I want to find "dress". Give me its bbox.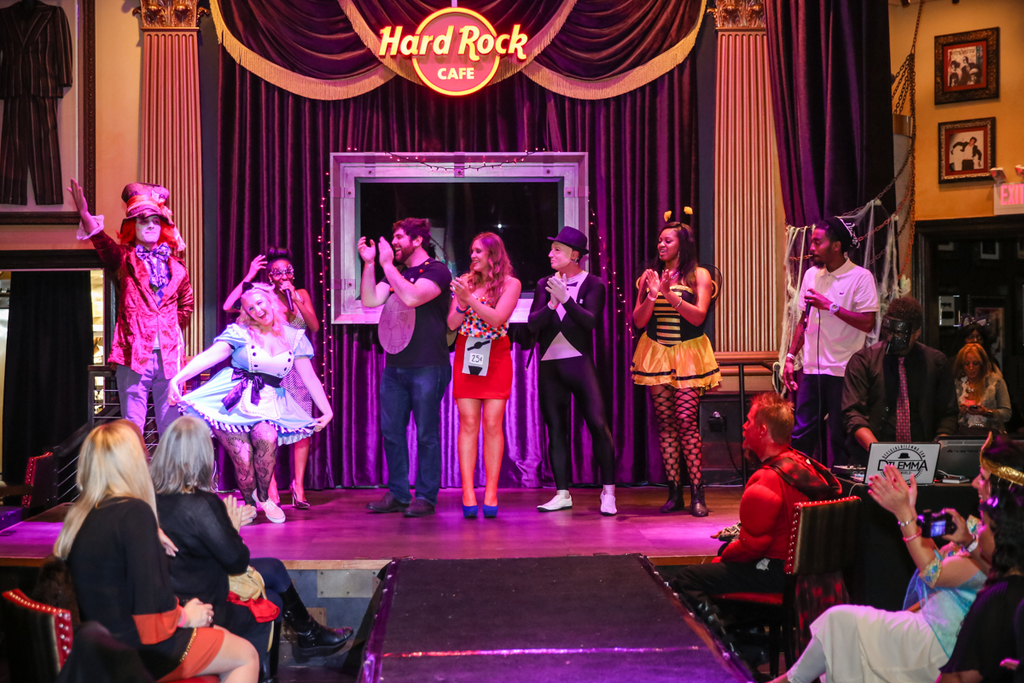
625:271:725:394.
